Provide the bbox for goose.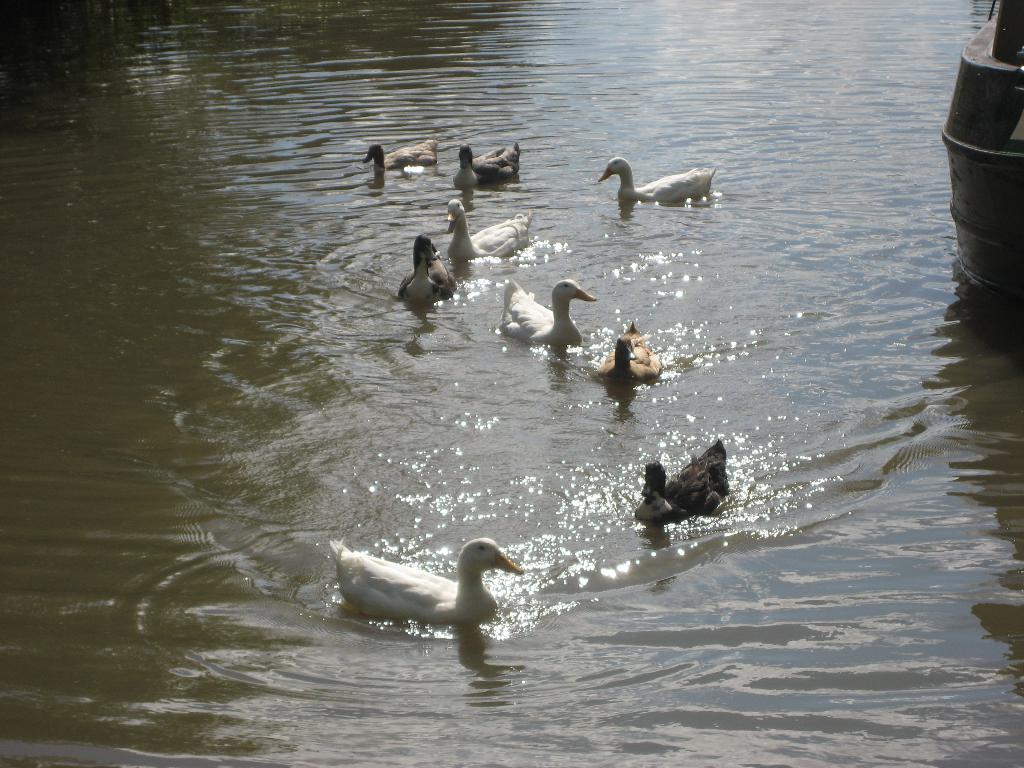
329,534,526,628.
